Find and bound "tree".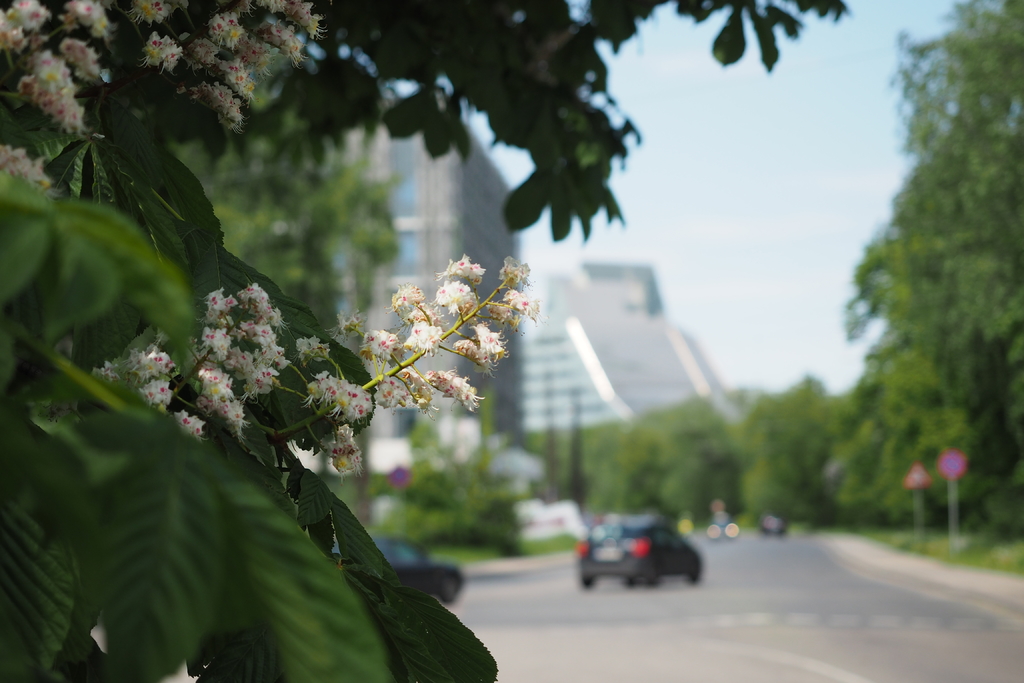
Bound: 839, 4, 1007, 564.
